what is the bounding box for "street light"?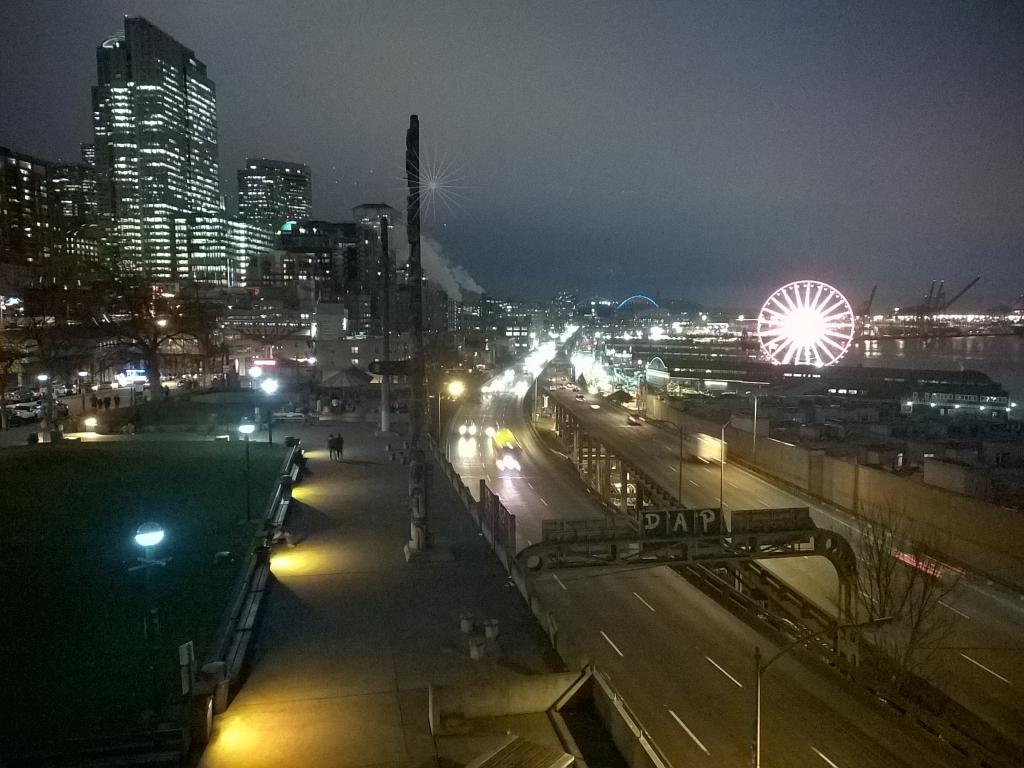
257/376/282/447.
